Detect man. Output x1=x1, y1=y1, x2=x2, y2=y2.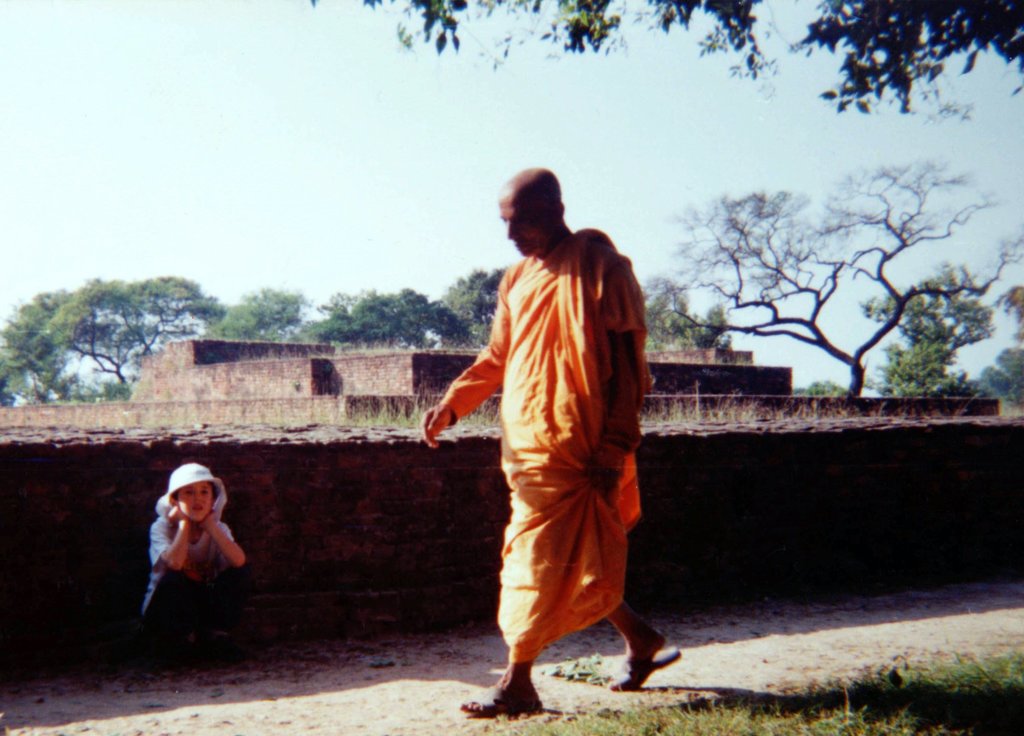
x1=424, y1=161, x2=674, y2=735.
